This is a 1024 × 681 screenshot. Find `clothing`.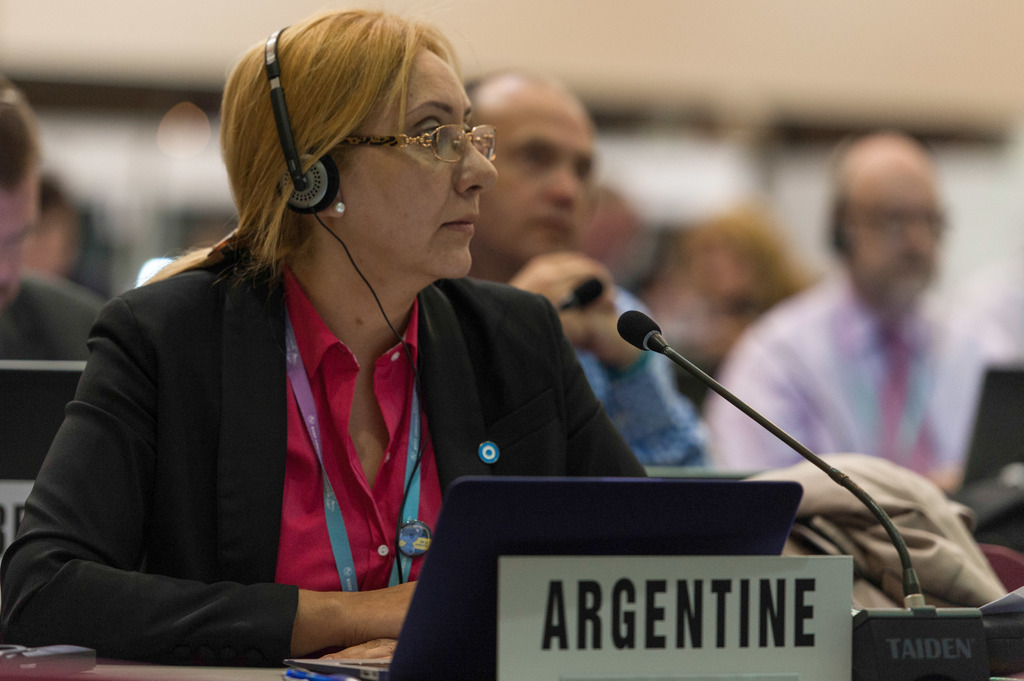
Bounding box: <bbox>2, 278, 136, 367</bbox>.
